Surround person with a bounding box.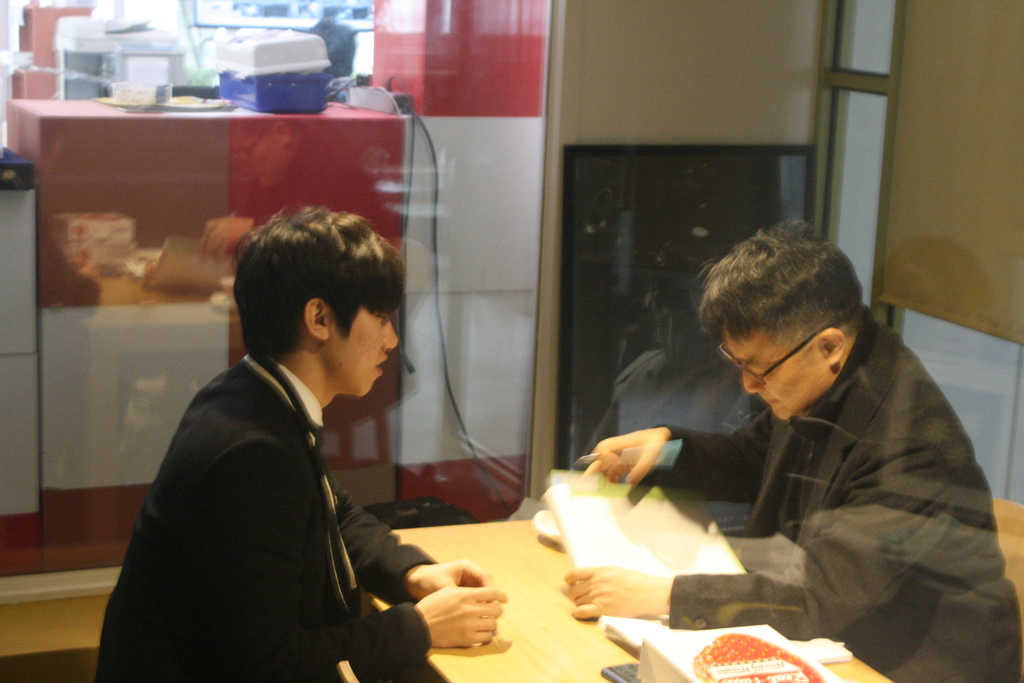
(left=540, top=208, right=1023, bottom=682).
